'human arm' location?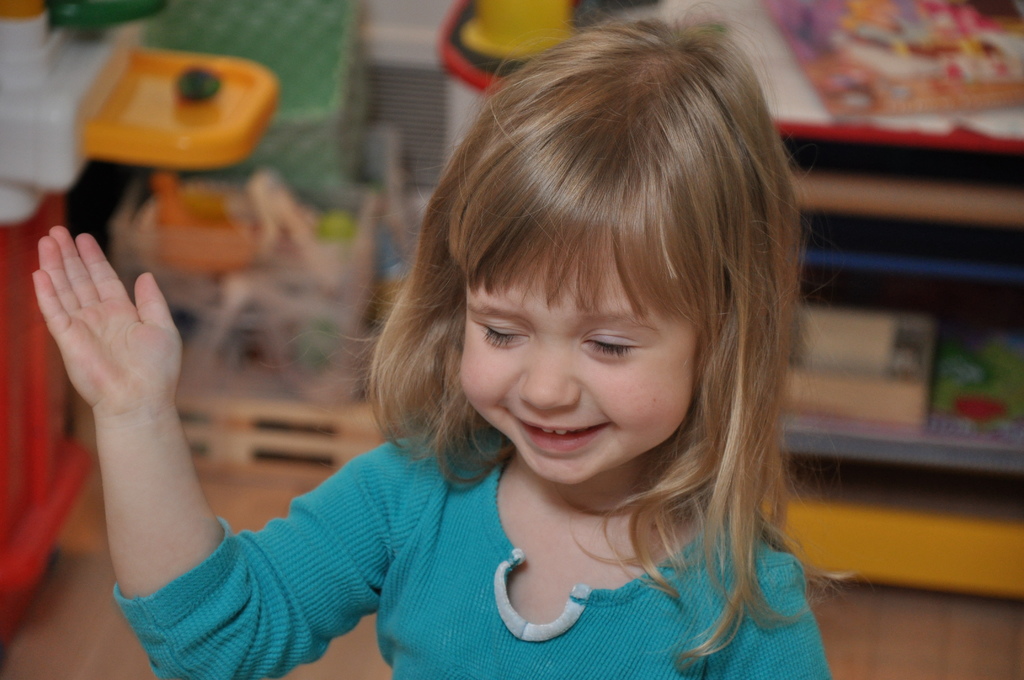
65,355,412,667
